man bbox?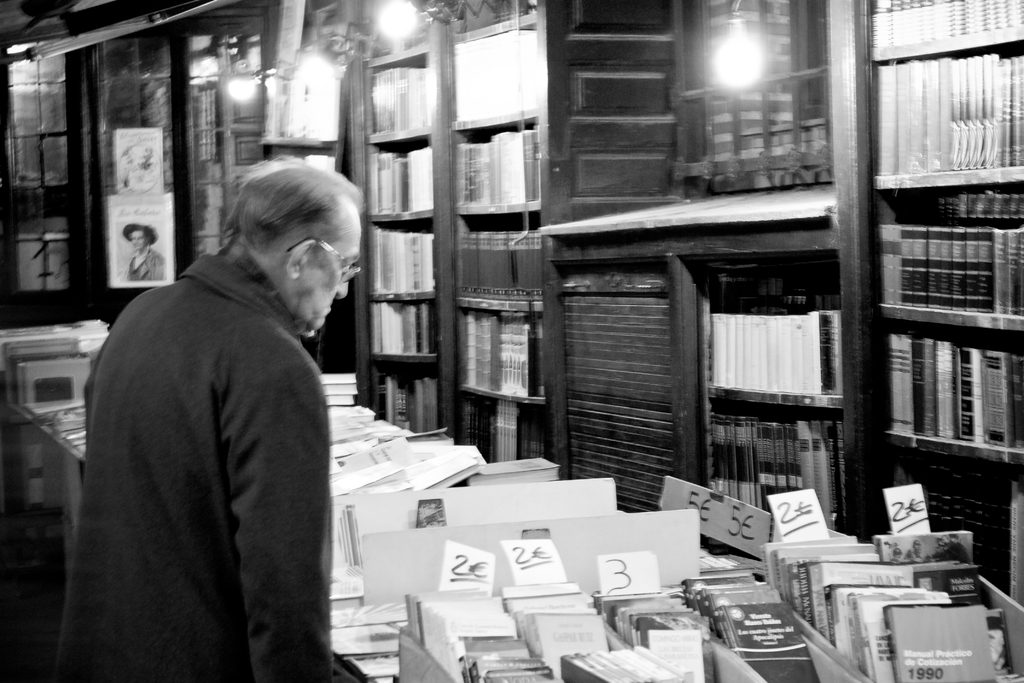
[x1=120, y1=218, x2=164, y2=277]
